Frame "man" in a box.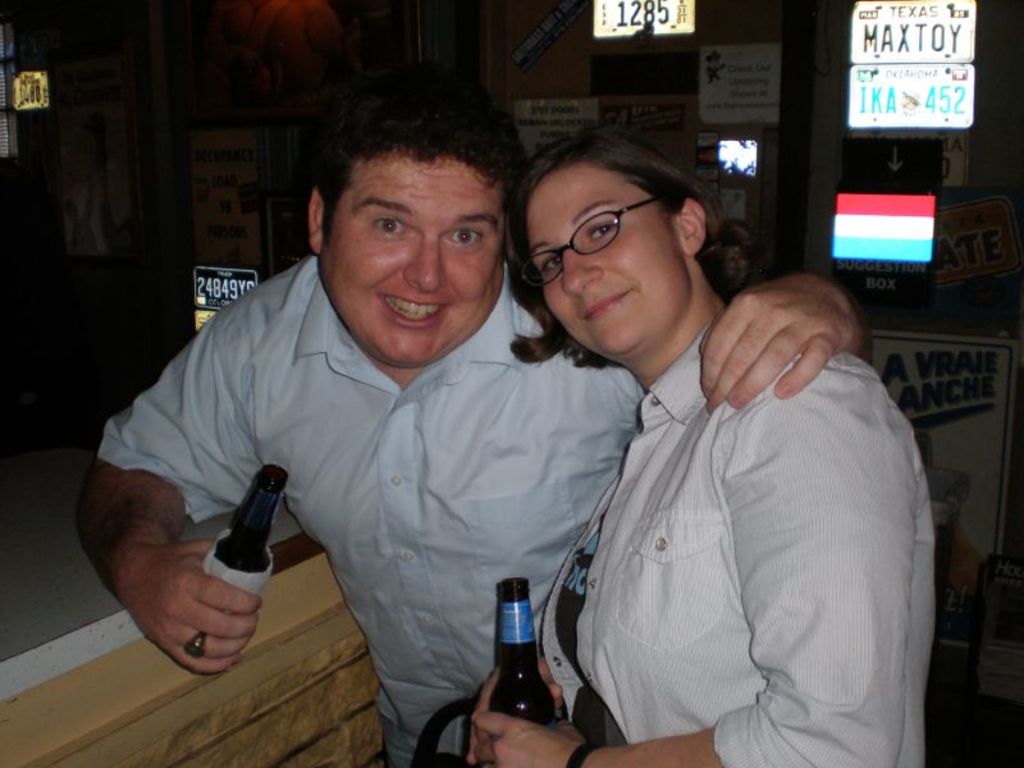
x1=100, y1=91, x2=616, y2=740.
